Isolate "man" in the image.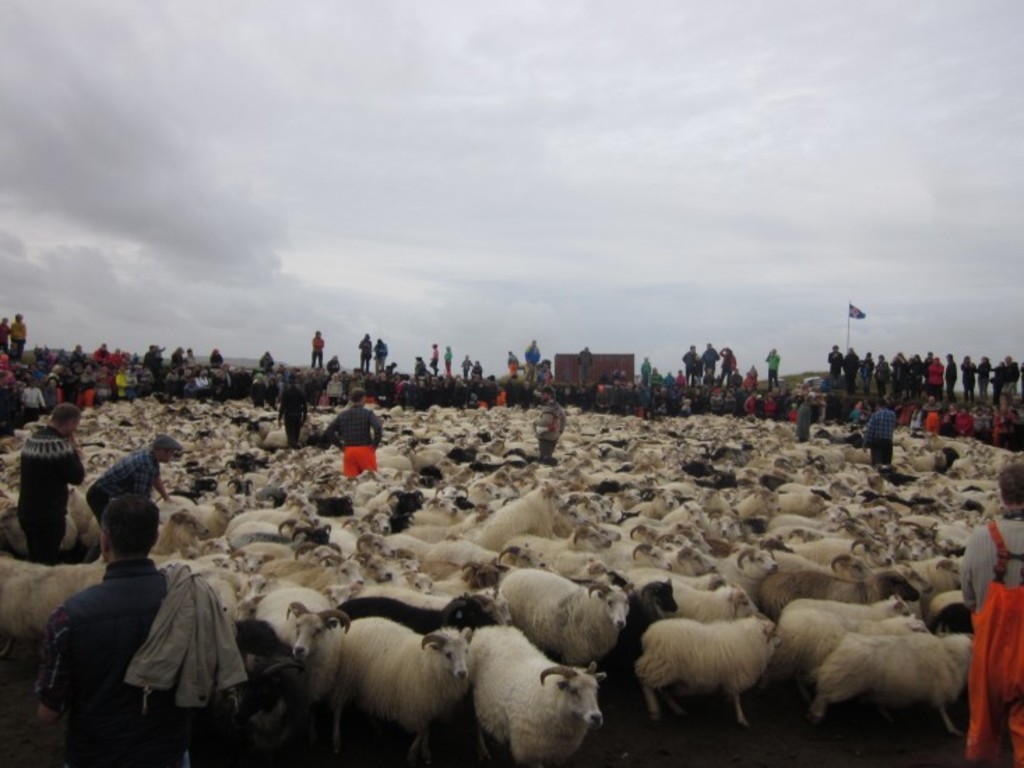
Isolated region: [429,341,437,374].
